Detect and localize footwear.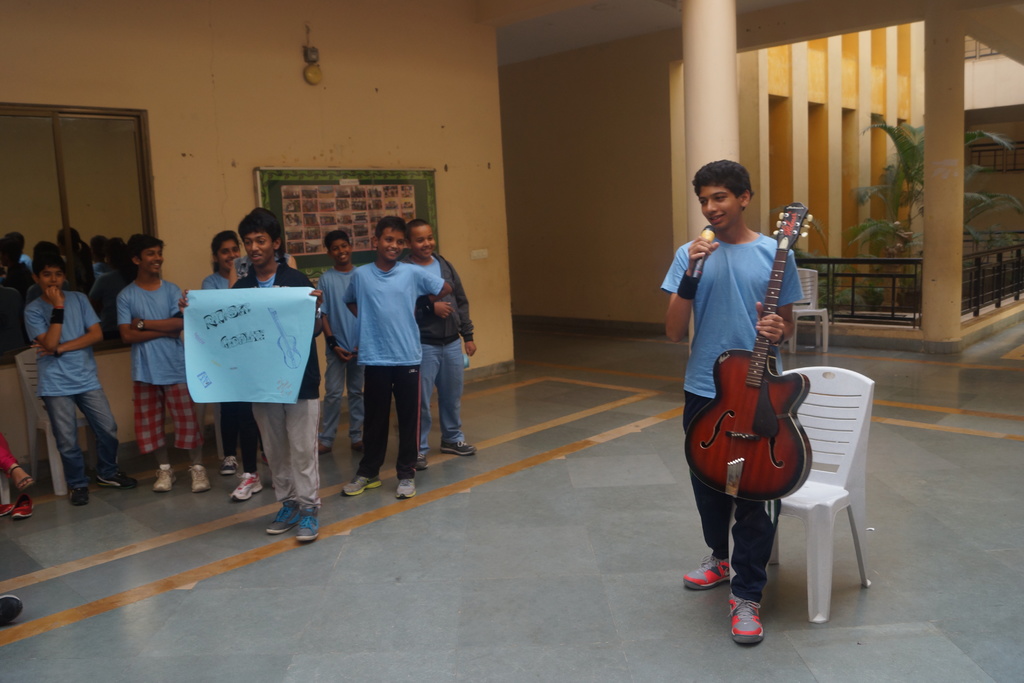
Localized at region(397, 481, 417, 498).
